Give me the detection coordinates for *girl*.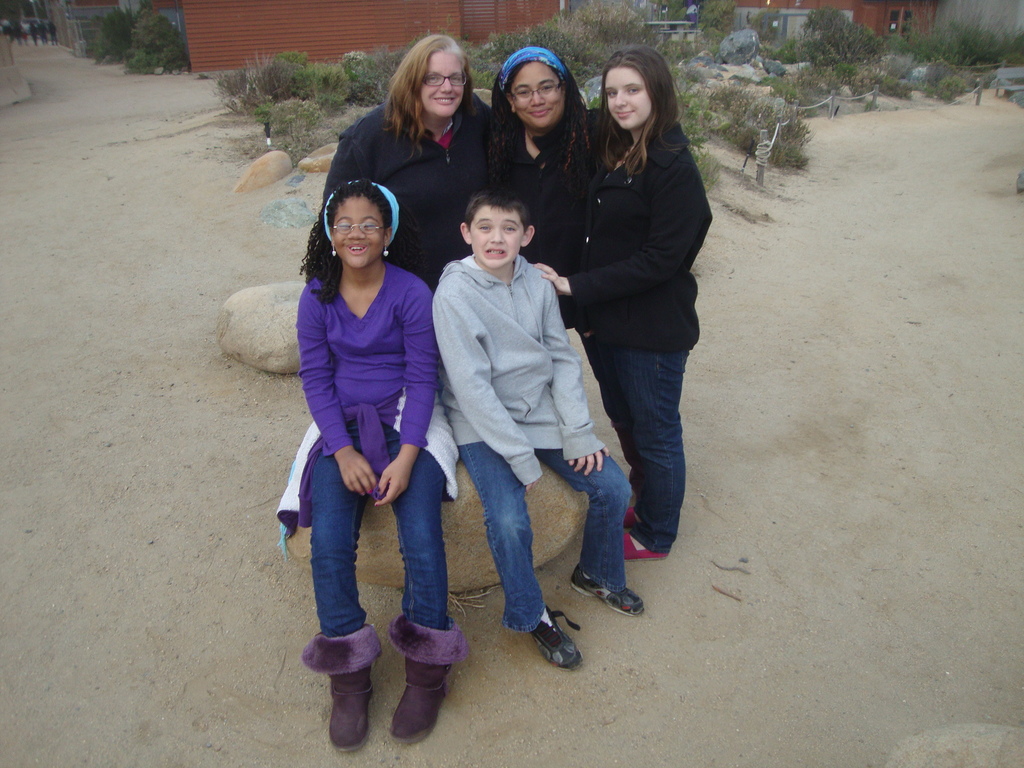
crop(532, 45, 713, 561).
